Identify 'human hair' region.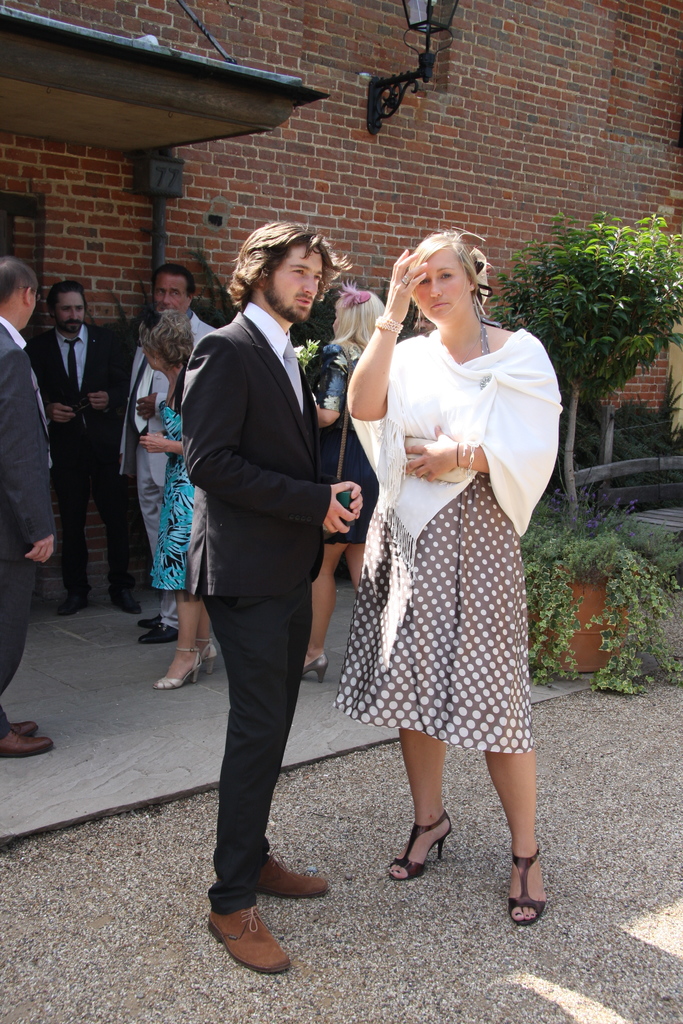
Region: 138:310:197:369.
